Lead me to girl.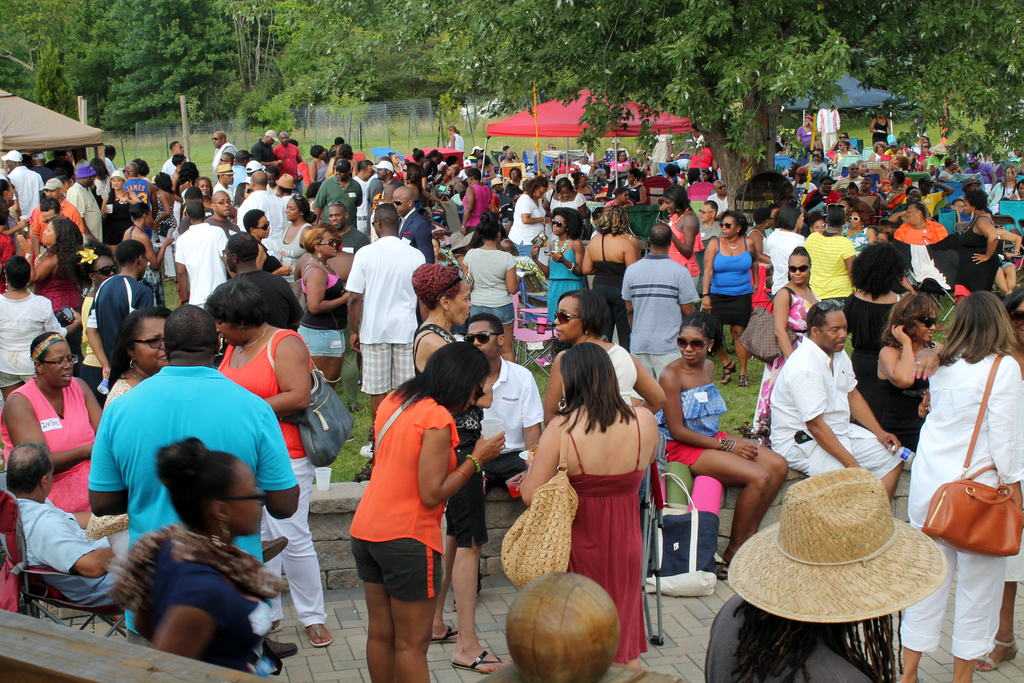
Lead to <box>227,179,255,211</box>.
